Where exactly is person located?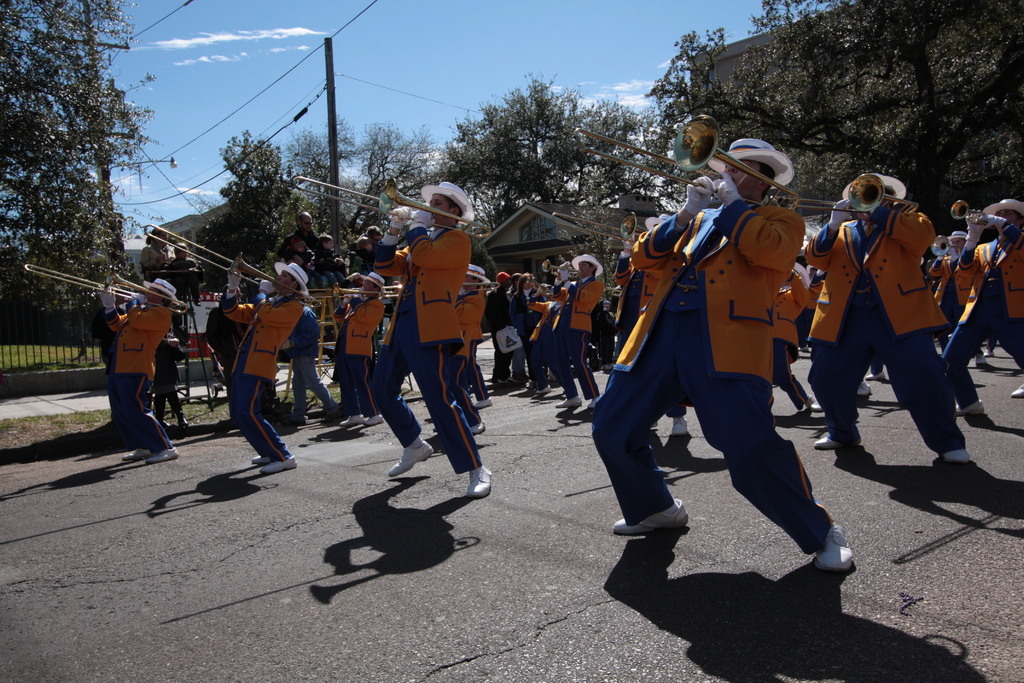
Its bounding box is 367,179,493,498.
